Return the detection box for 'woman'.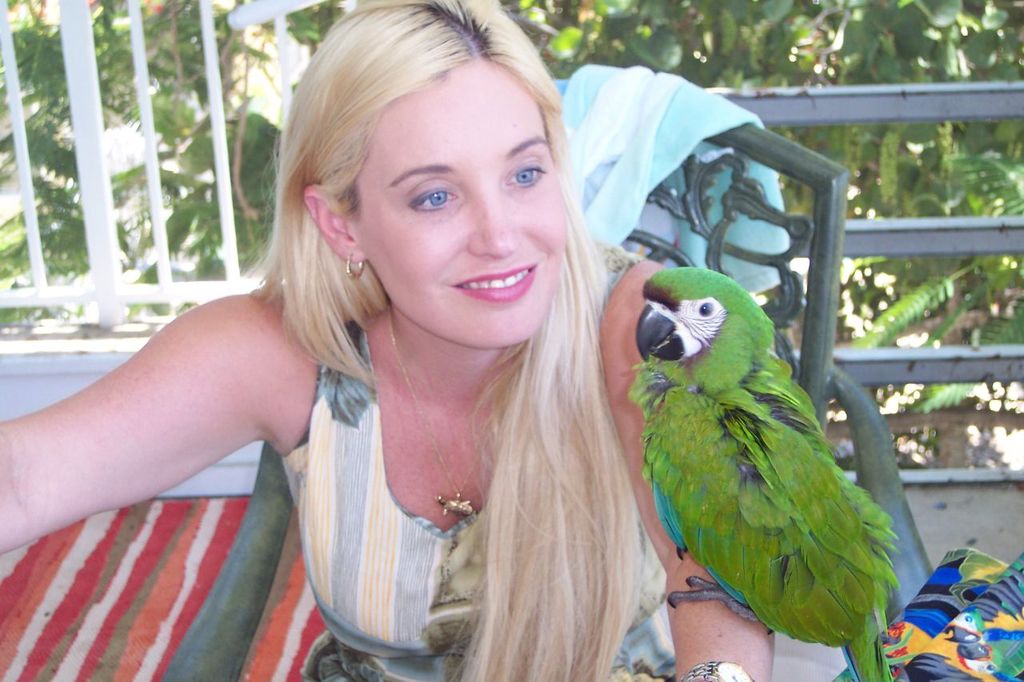
BBox(0, 0, 778, 681).
